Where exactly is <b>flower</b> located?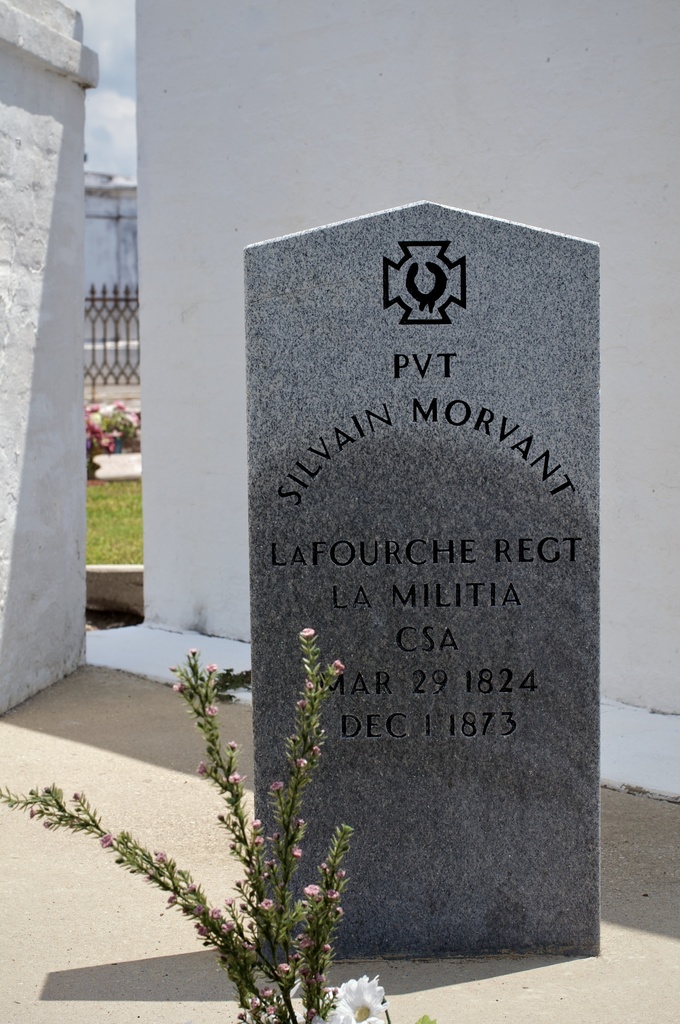
Its bounding box is l=276, t=966, r=293, b=972.
